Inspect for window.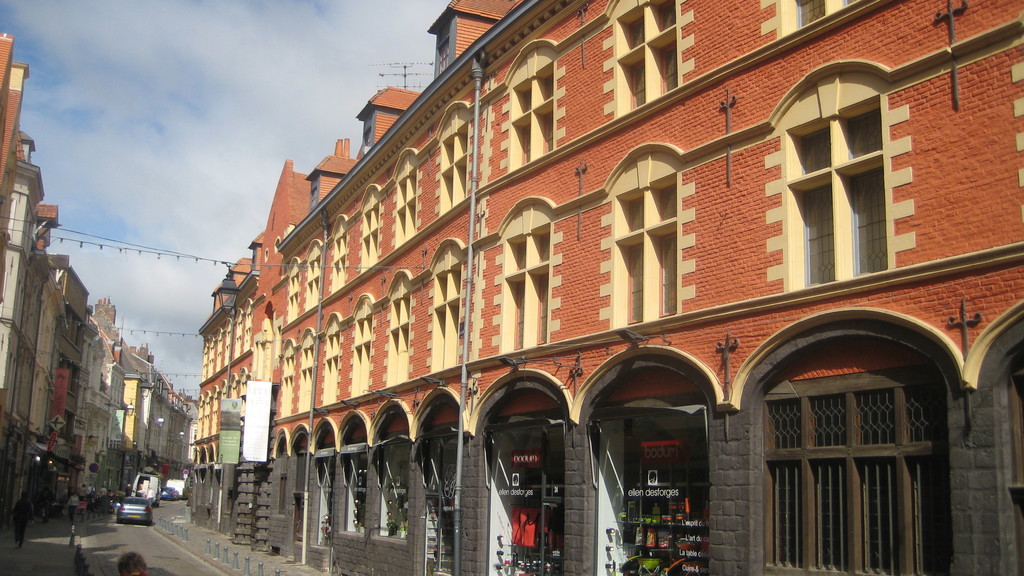
Inspection: bbox=(351, 289, 376, 398).
